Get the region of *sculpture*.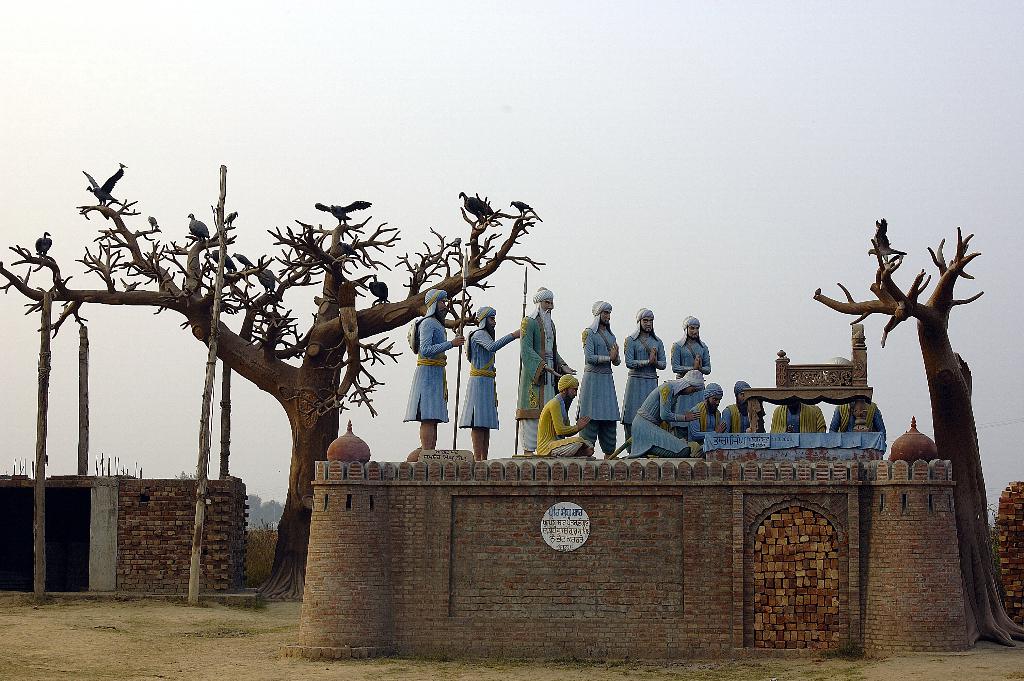
left=685, top=382, right=726, bottom=438.
